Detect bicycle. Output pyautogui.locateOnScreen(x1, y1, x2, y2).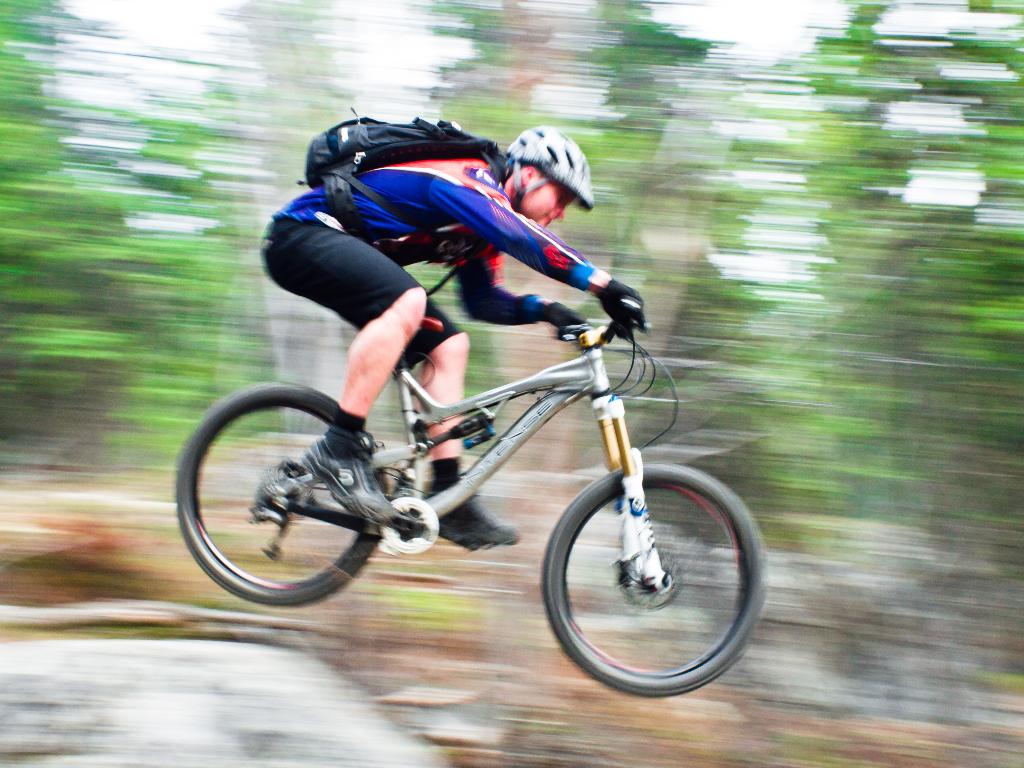
pyautogui.locateOnScreen(175, 300, 767, 698).
